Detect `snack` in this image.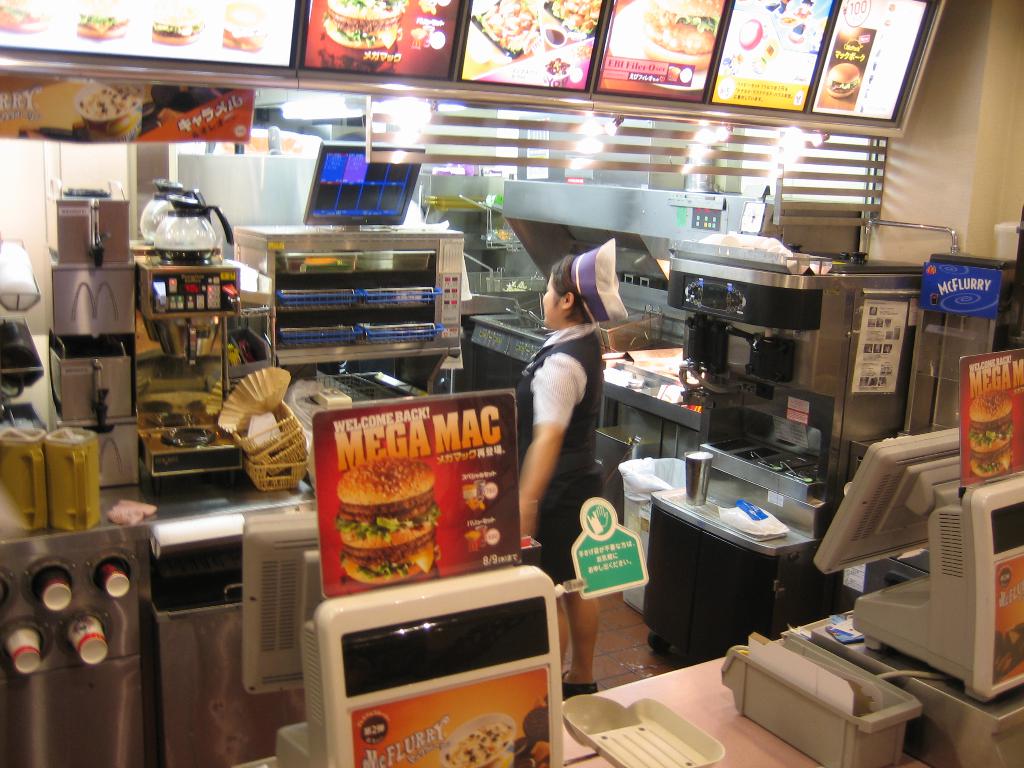
Detection: x1=550, y1=1, x2=602, y2=36.
